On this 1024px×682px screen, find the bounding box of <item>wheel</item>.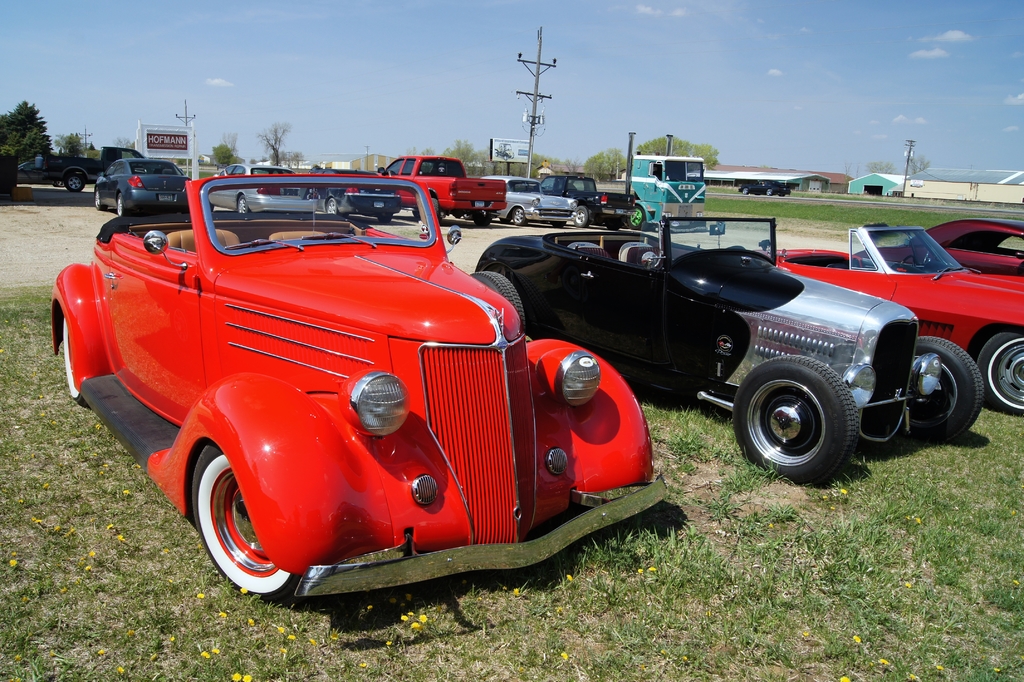
Bounding box: l=431, t=198, r=441, b=222.
